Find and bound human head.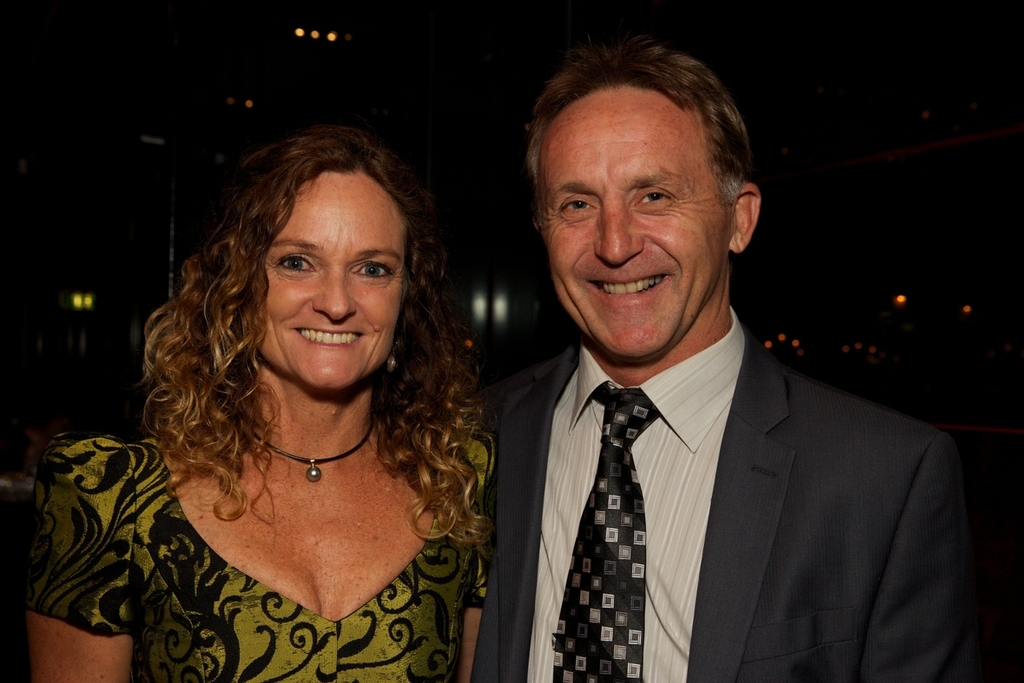
Bound: select_region(516, 26, 759, 353).
